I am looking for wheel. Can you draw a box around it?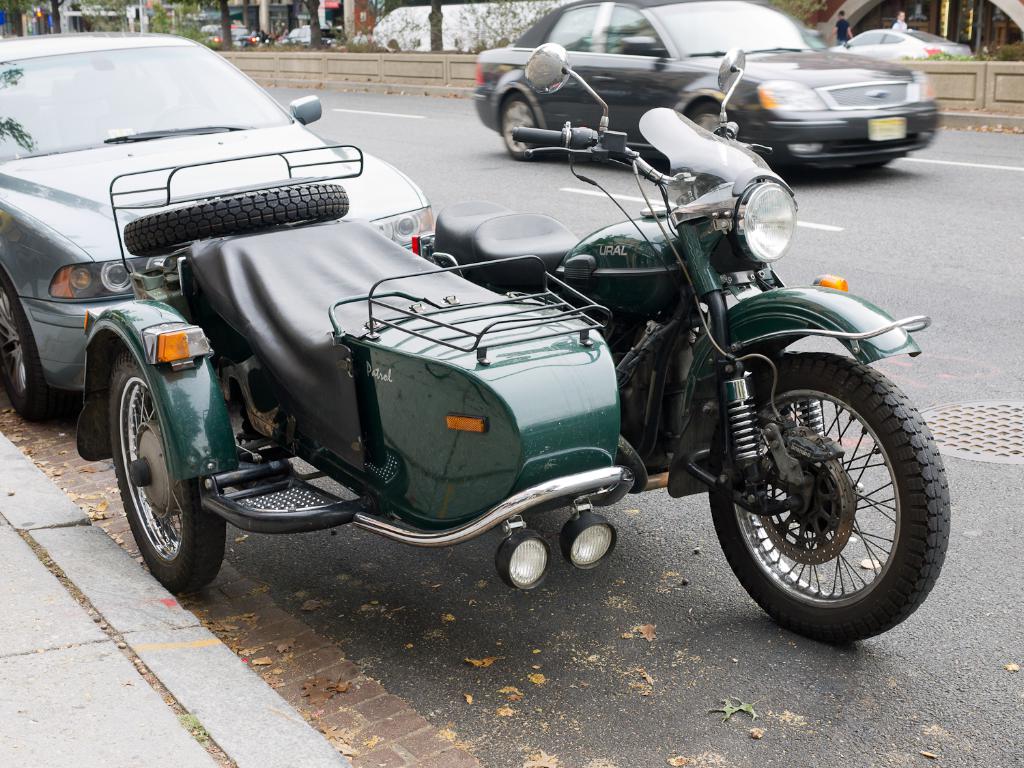
Sure, the bounding box is 688/104/726/132.
